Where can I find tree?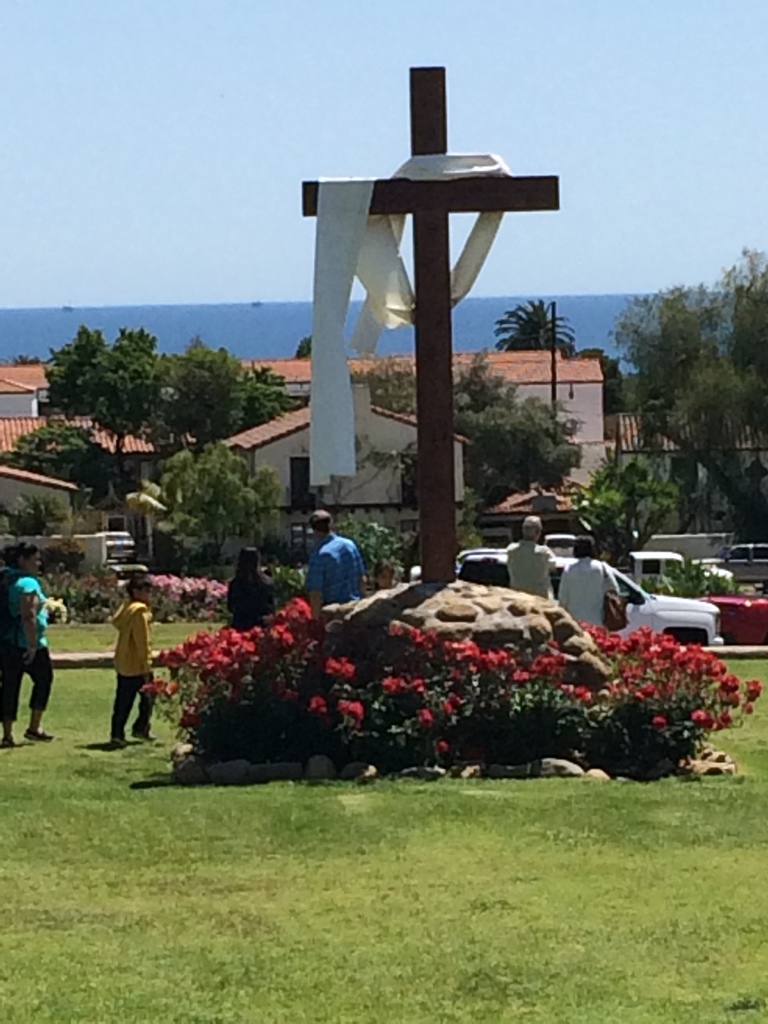
You can find it at x1=602, y1=227, x2=767, y2=586.
